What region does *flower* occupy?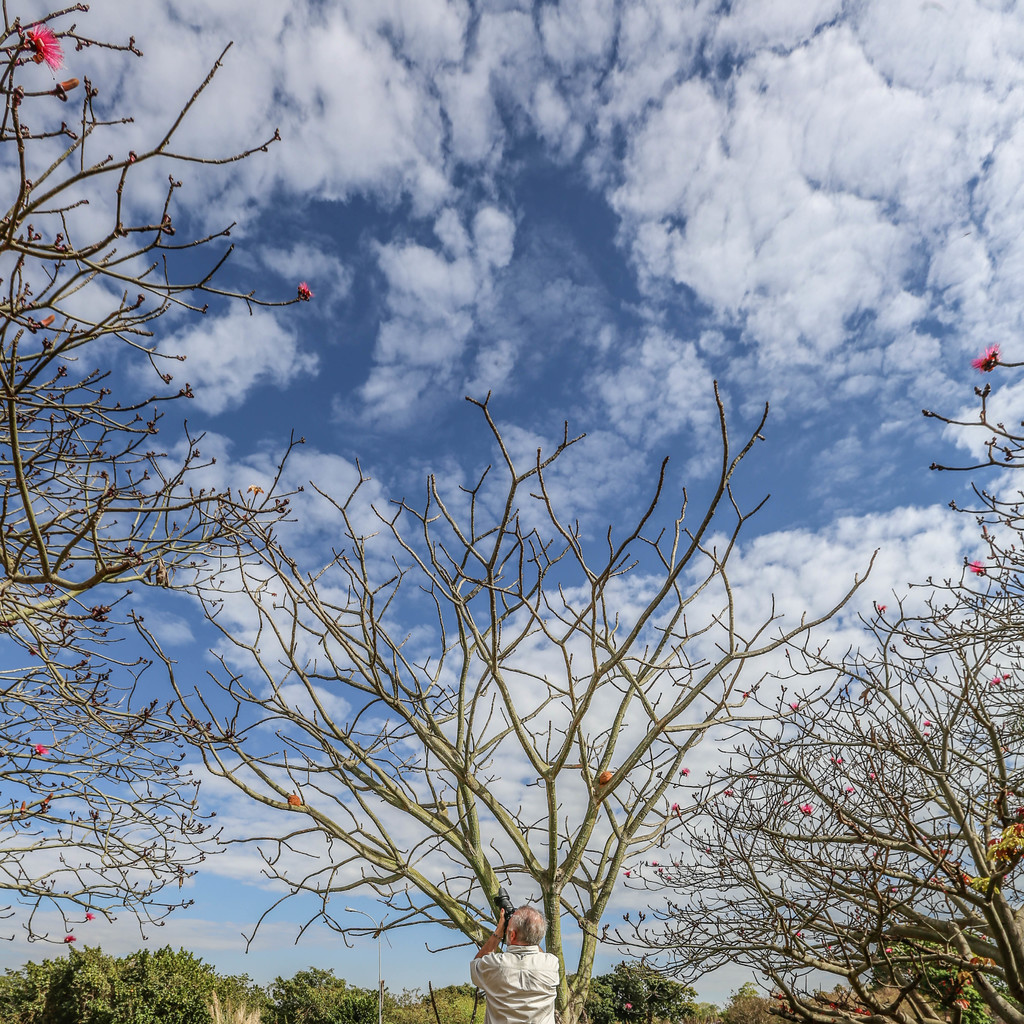
<bbox>877, 598, 888, 624</bbox>.
